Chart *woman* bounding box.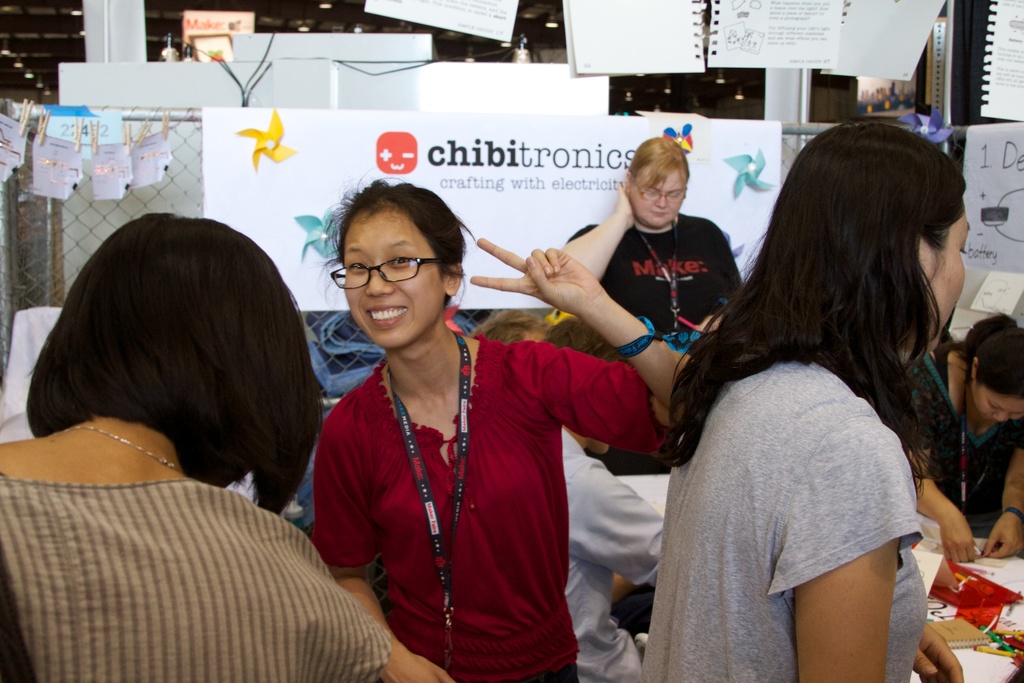
Charted: <bbox>0, 208, 390, 682</bbox>.
